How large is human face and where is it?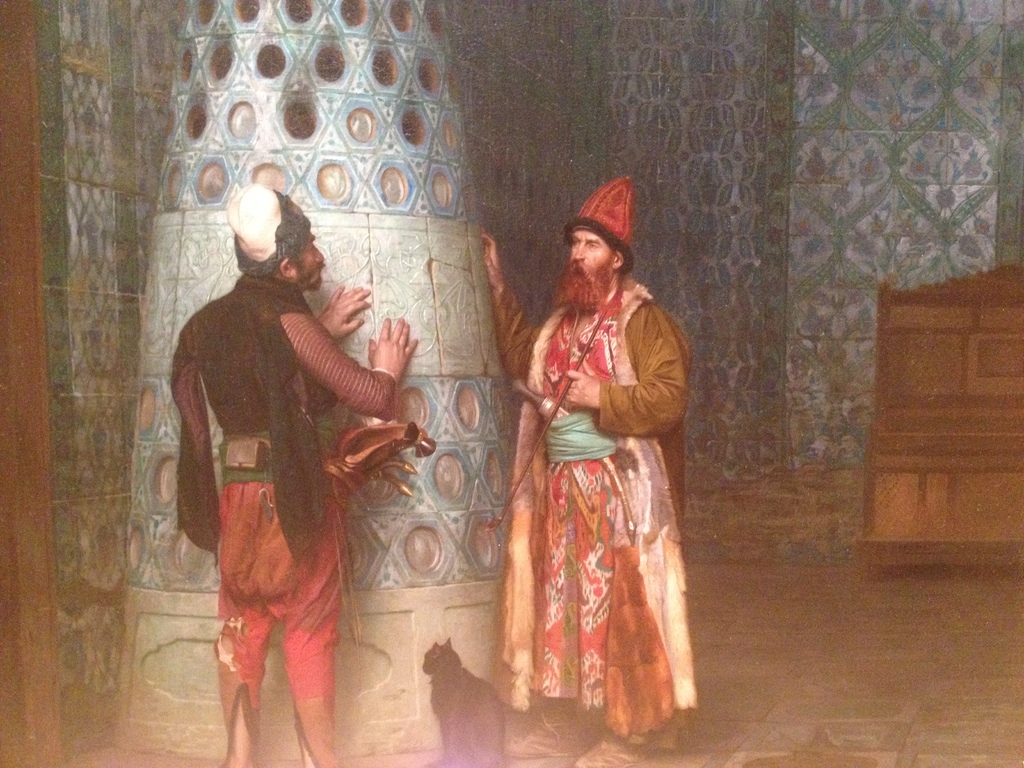
Bounding box: bbox=[296, 233, 324, 289].
